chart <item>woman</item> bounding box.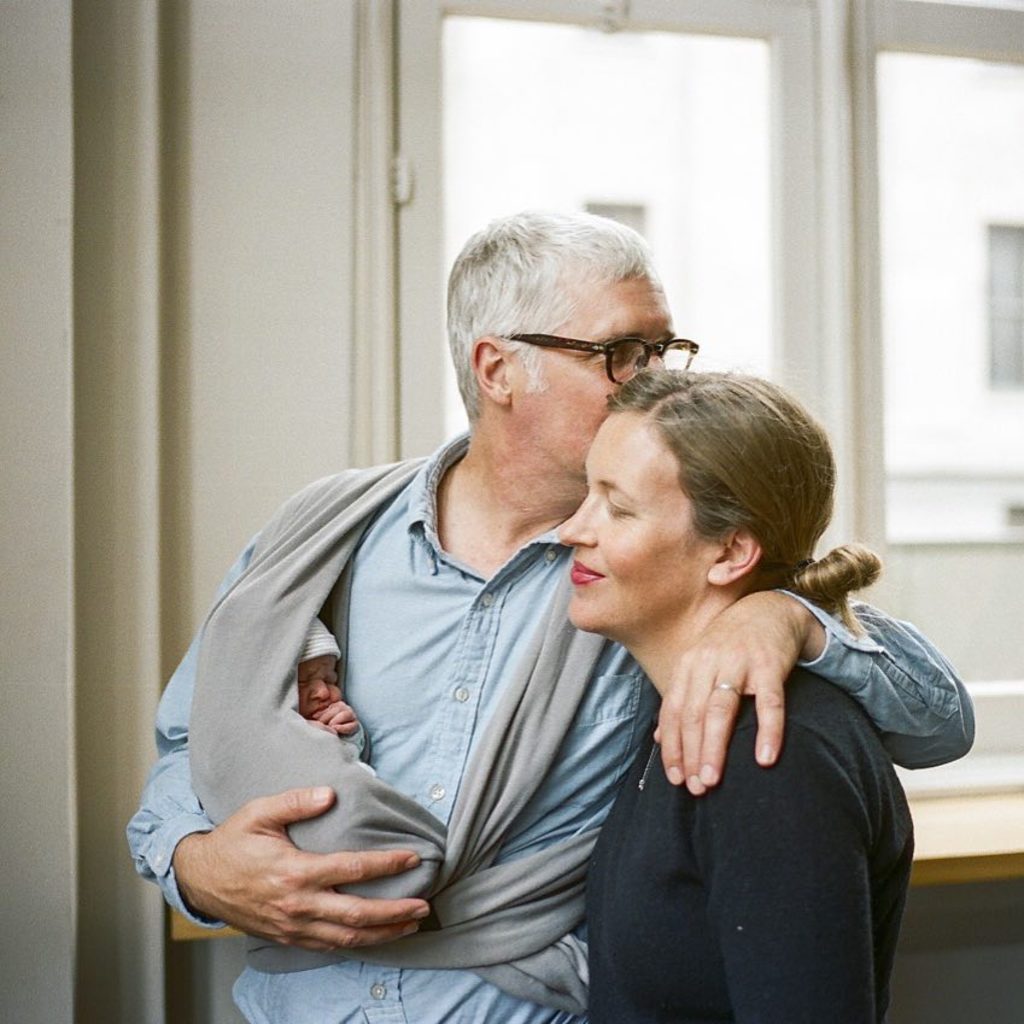
Charted: <region>503, 334, 965, 1000</region>.
